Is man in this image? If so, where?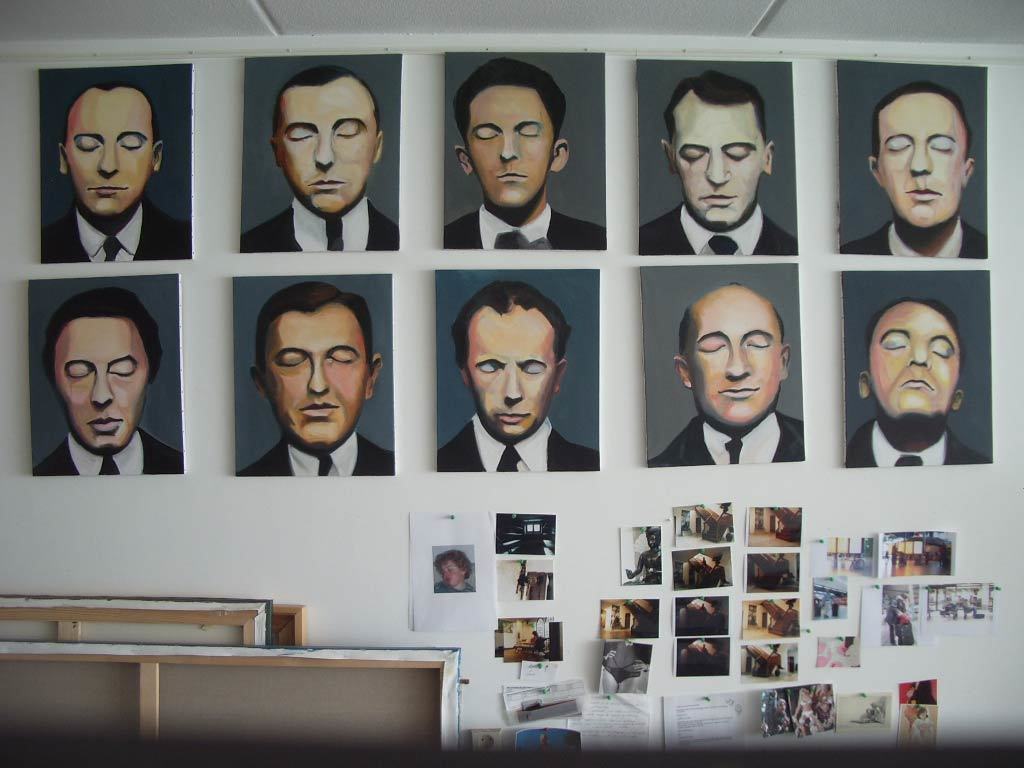
Yes, at bbox=[840, 297, 996, 464].
